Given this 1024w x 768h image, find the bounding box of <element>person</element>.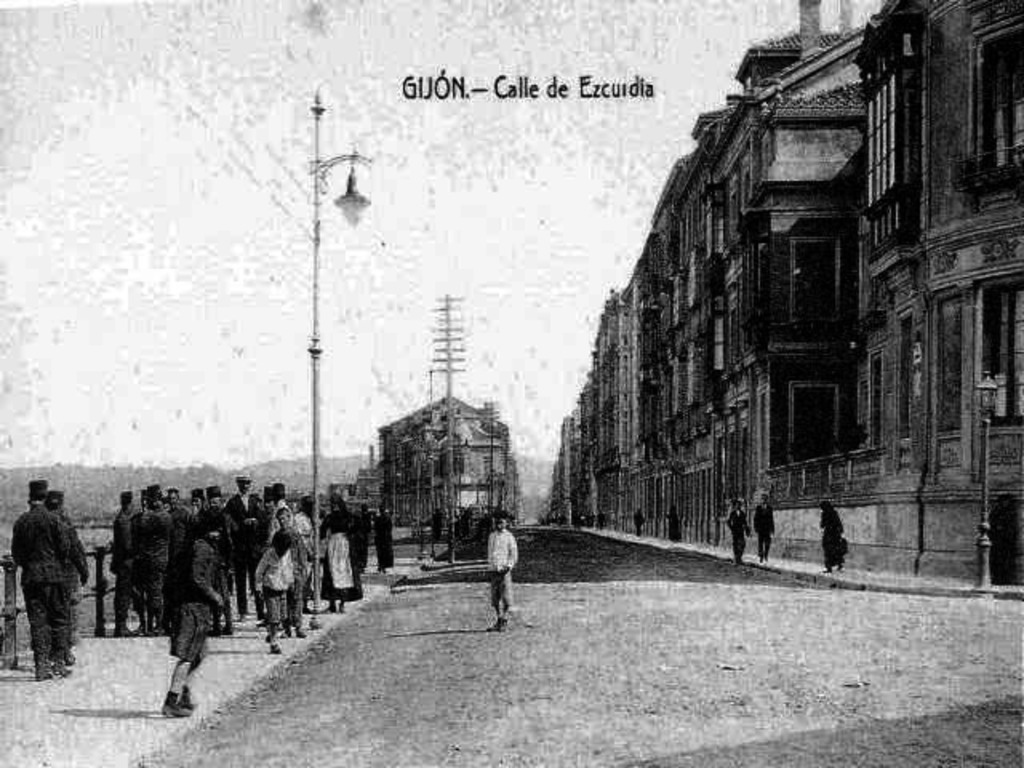
locate(277, 506, 309, 629).
